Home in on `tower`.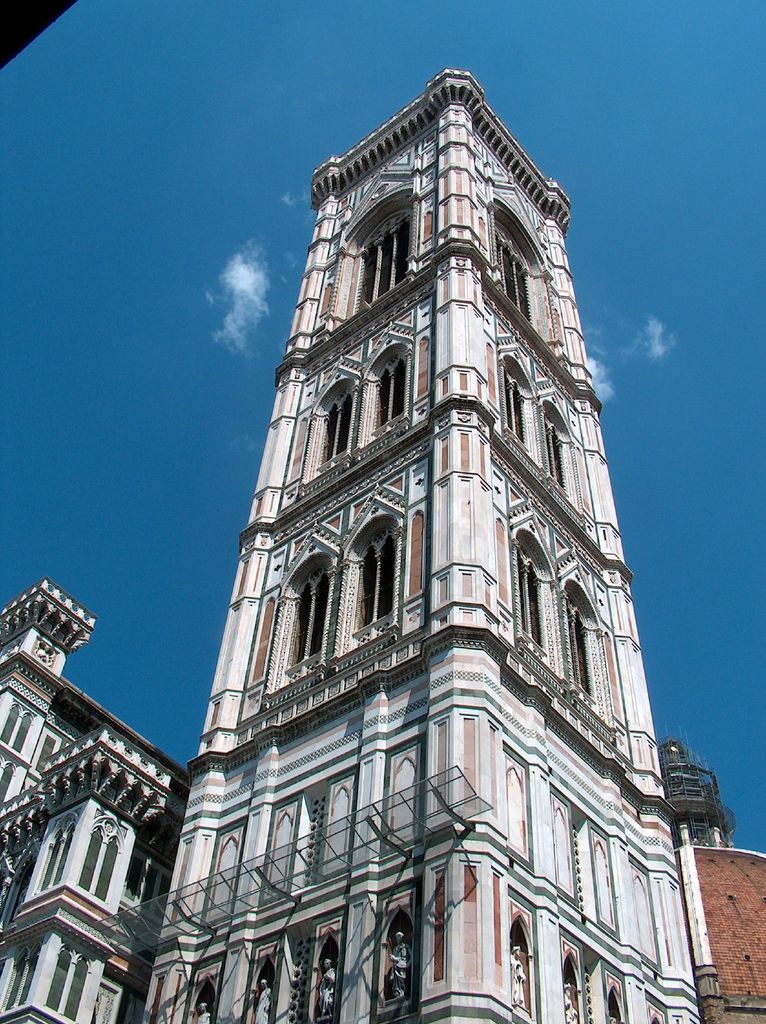
Homed in at l=157, t=17, r=678, b=823.
